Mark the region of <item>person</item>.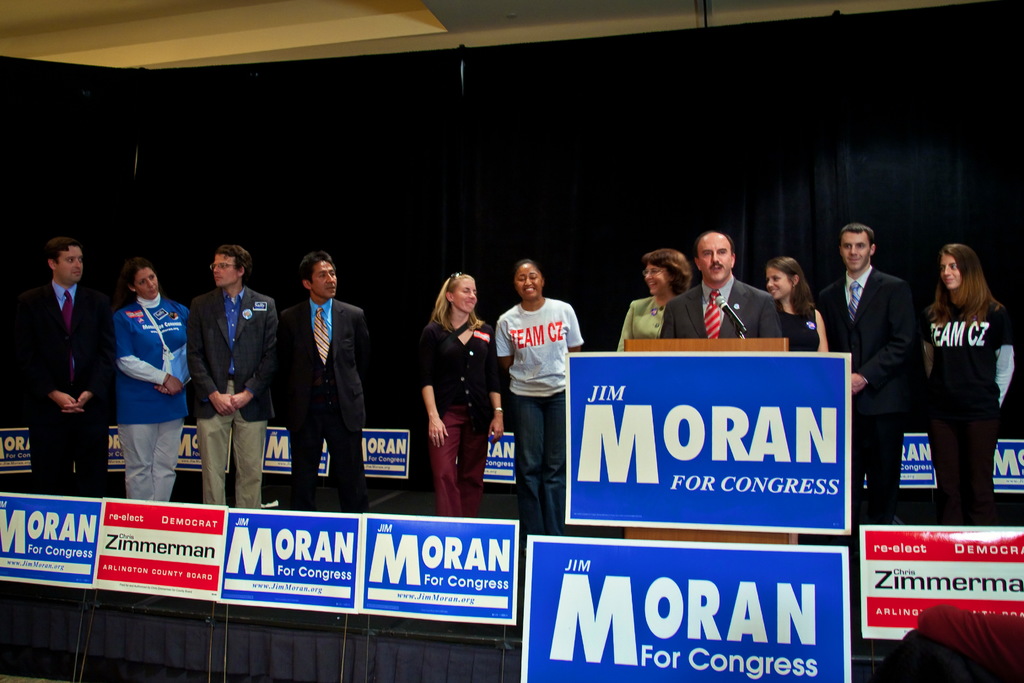
Region: pyautogui.locateOnScreen(13, 235, 111, 495).
